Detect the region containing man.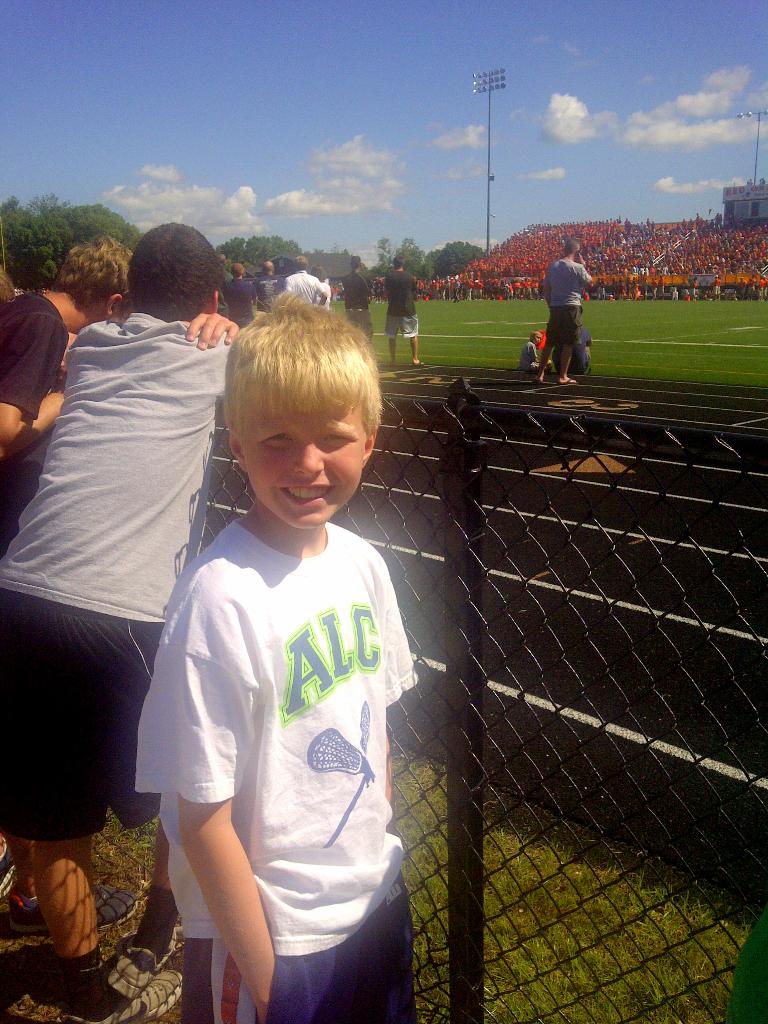
x1=390, y1=256, x2=422, y2=366.
